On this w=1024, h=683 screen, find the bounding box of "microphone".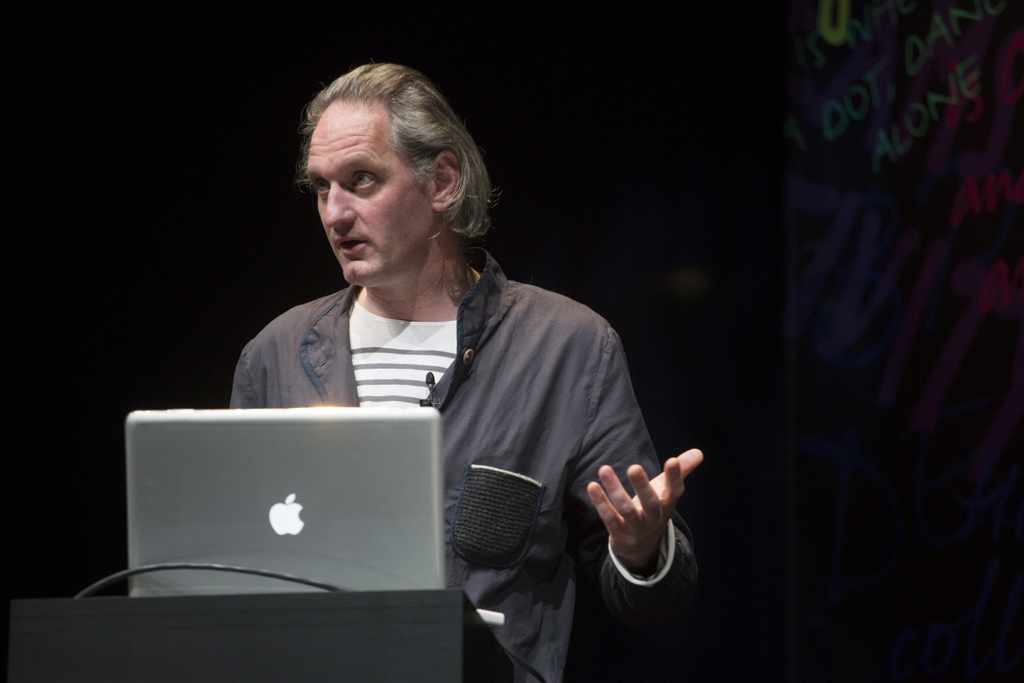
Bounding box: detection(422, 372, 435, 392).
